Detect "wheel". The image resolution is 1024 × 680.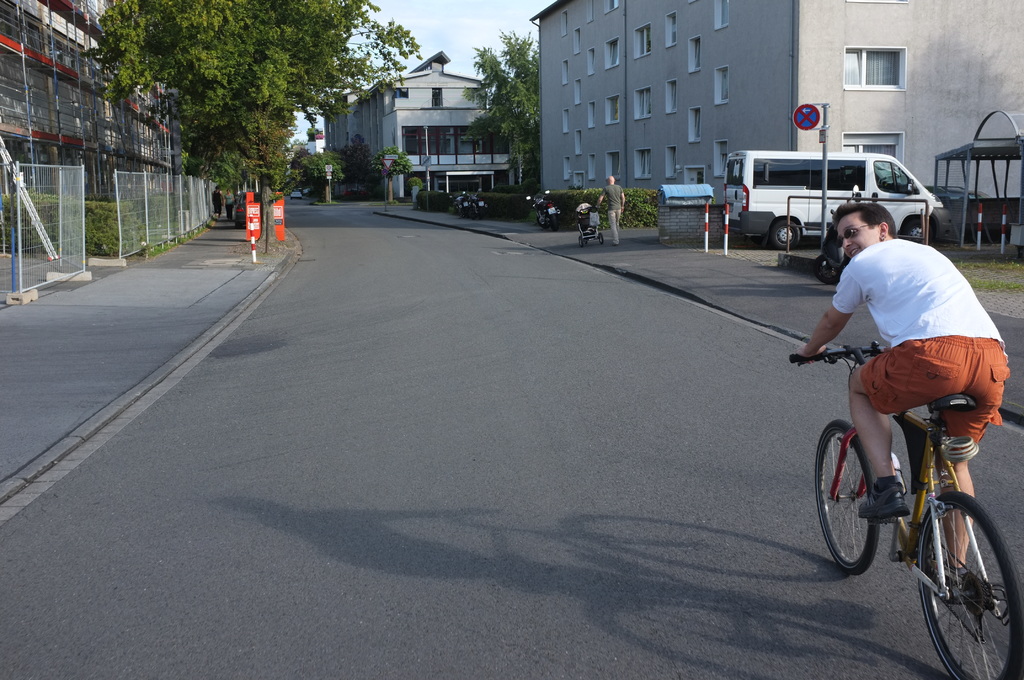
pyautogui.locateOnScreen(912, 494, 1023, 679).
